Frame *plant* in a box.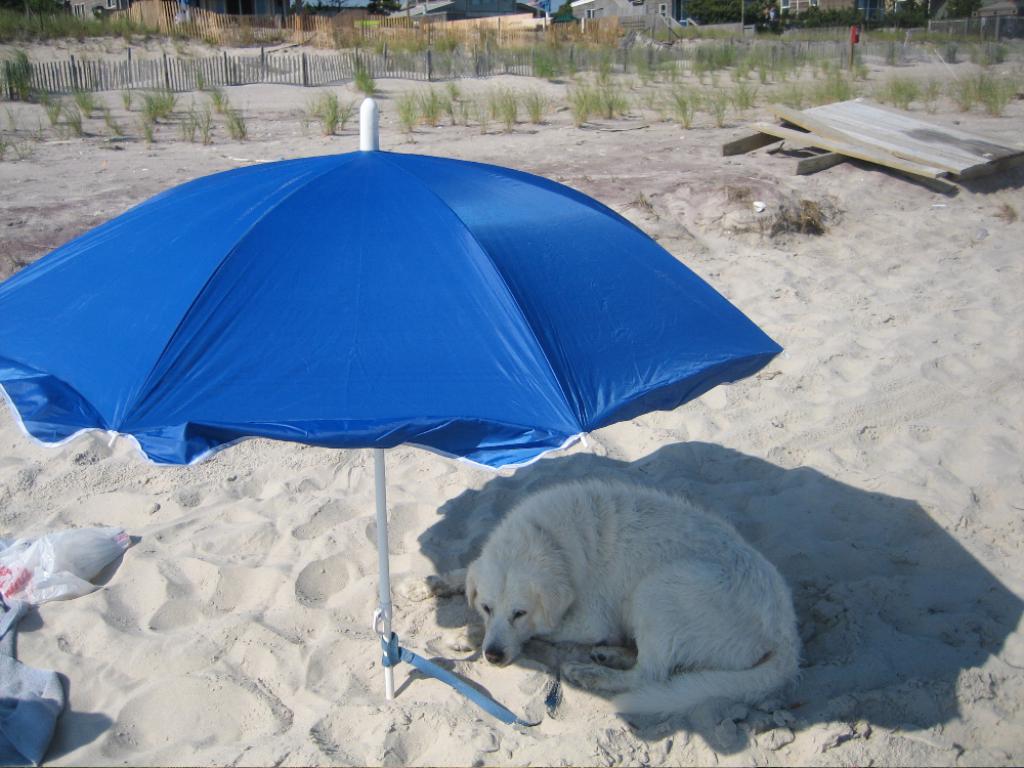
x1=631, y1=26, x2=693, y2=85.
